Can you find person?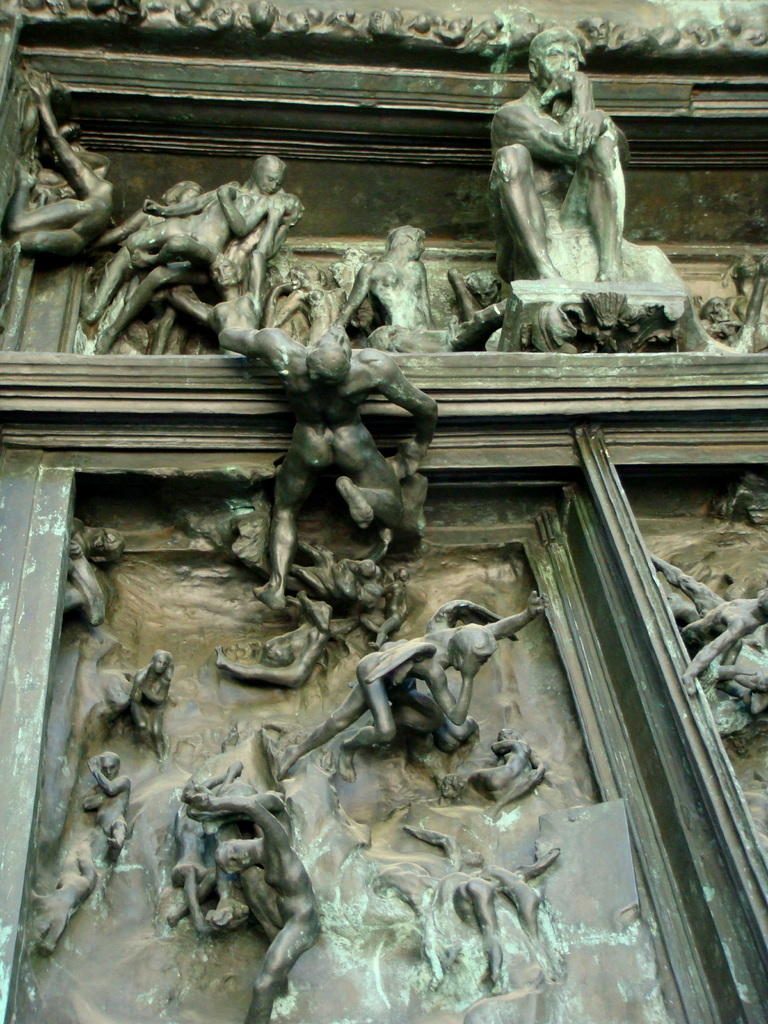
Yes, bounding box: locate(355, 582, 546, 741).
